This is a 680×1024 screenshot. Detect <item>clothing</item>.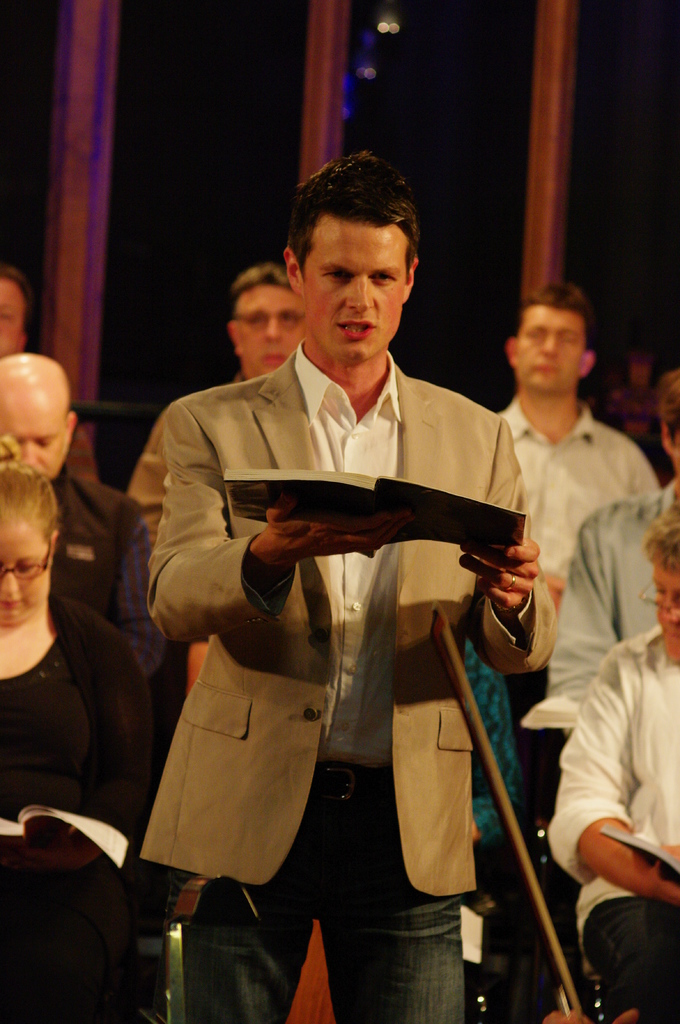
region(54, 465, 168, 675).
